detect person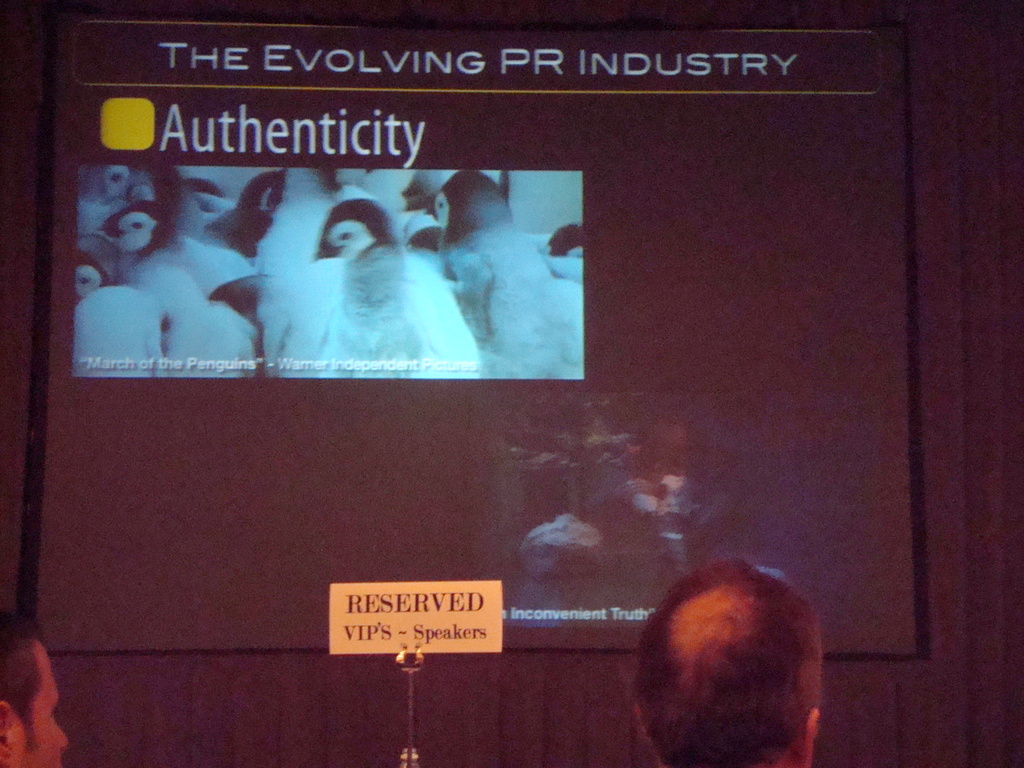
[630,548,827,767]
